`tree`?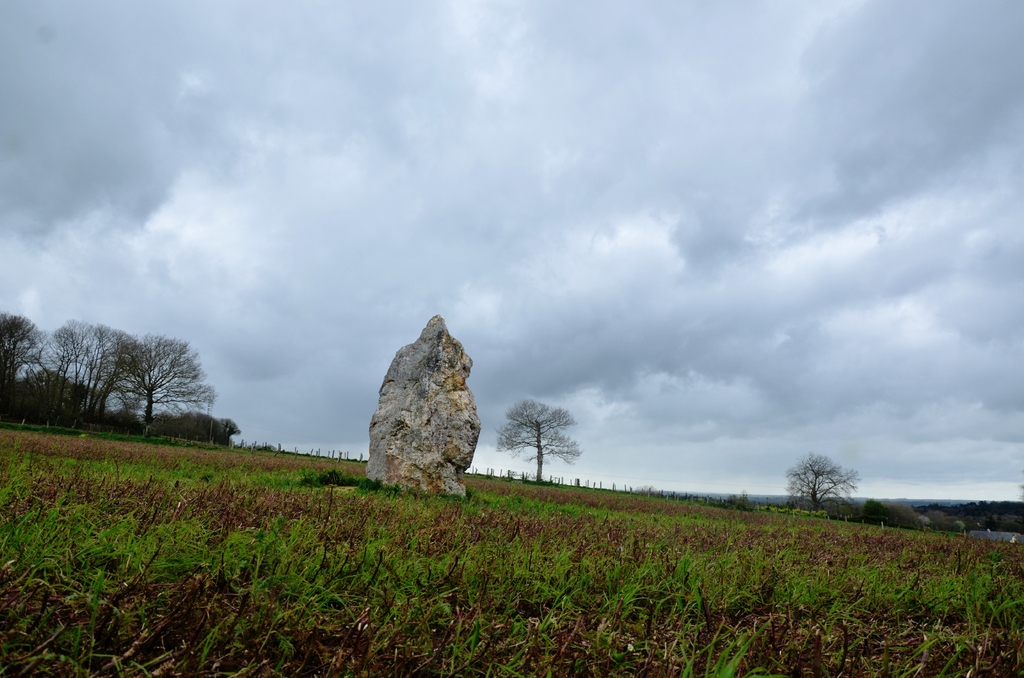
(780, 449, 860, 519)
